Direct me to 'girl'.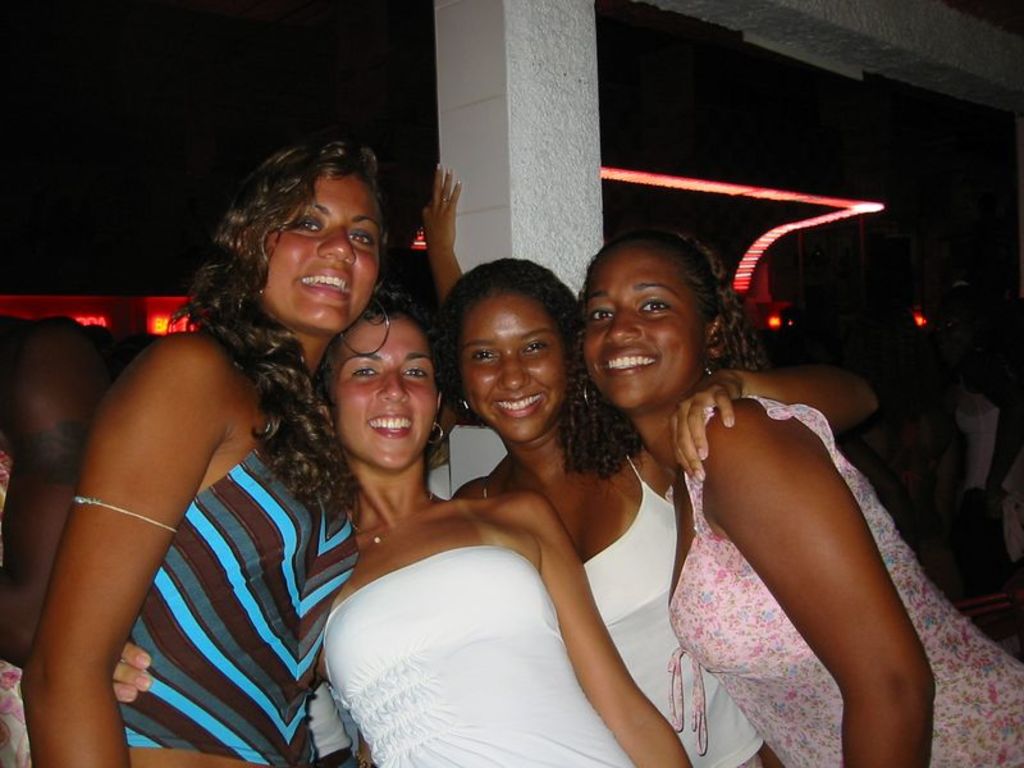
Direction: 558 229 1023 767.
